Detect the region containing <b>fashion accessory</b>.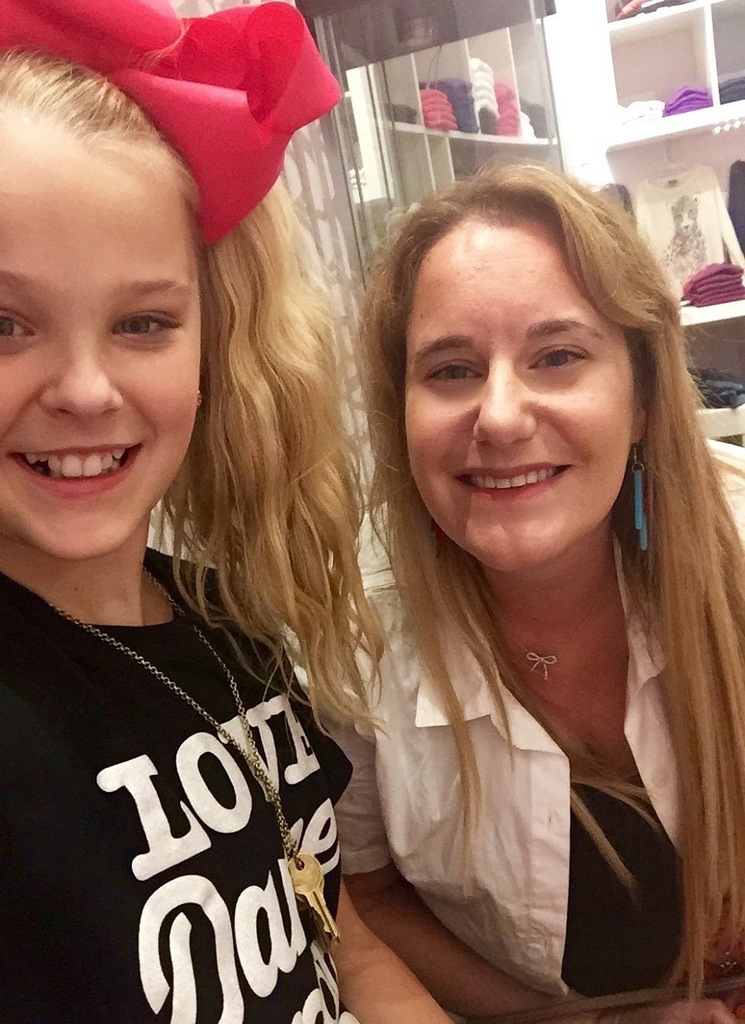
<box>193,383,205,412</box>.
